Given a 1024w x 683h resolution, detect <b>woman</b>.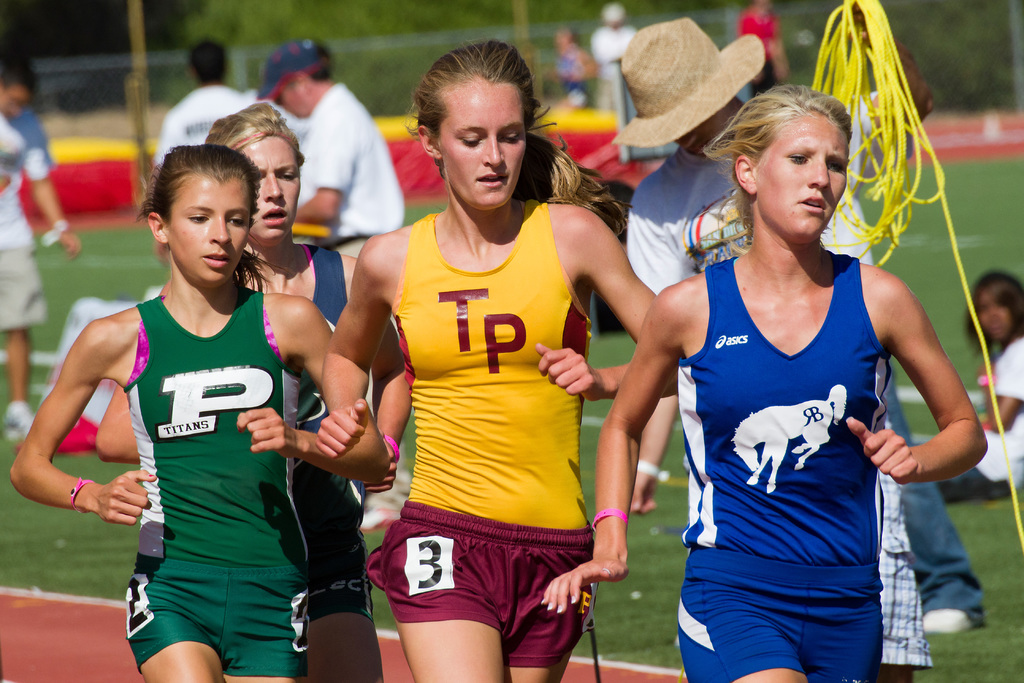
<region>5, 143, 390, 682</region>.
